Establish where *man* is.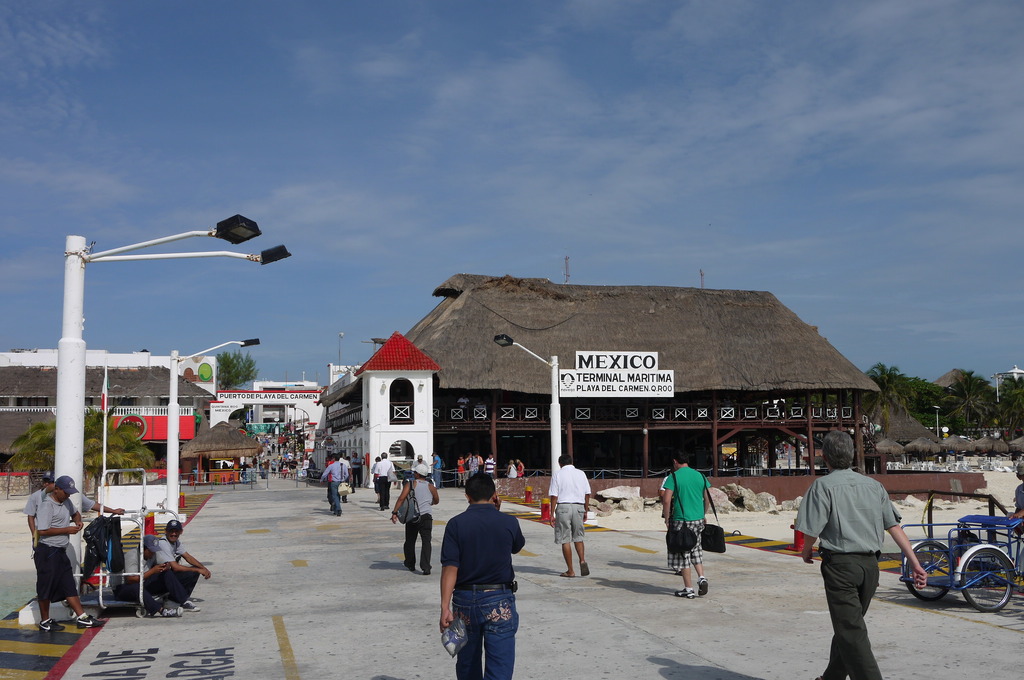
Established at left=438, top=487, right=537, bottom=670.
